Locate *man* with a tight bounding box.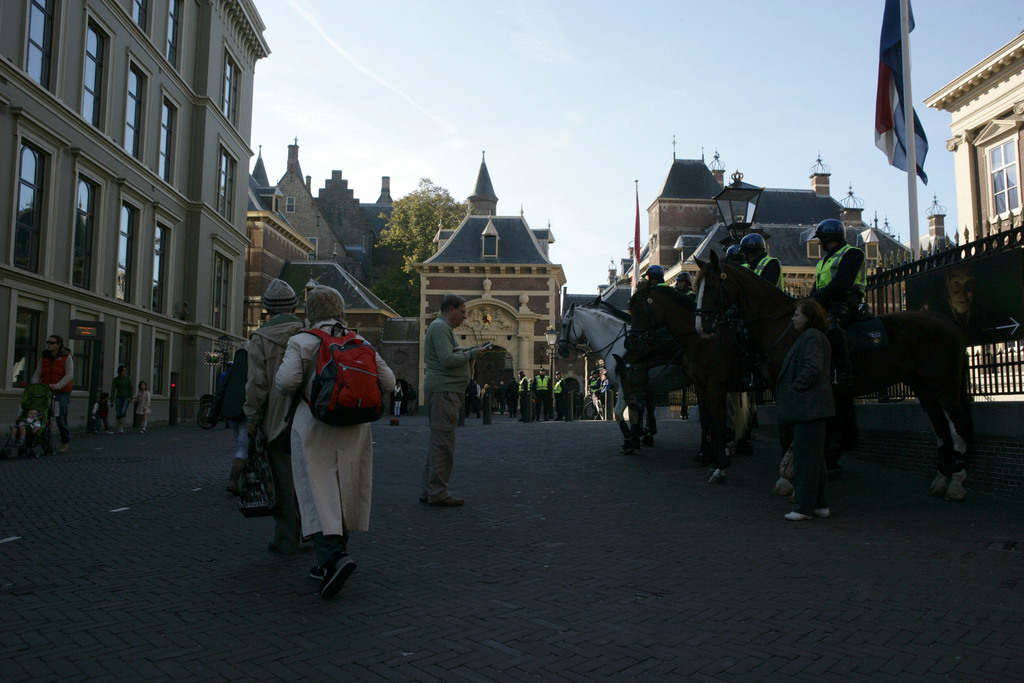
pyautogui.locateOnScreen(588, 368, 607, 420).
